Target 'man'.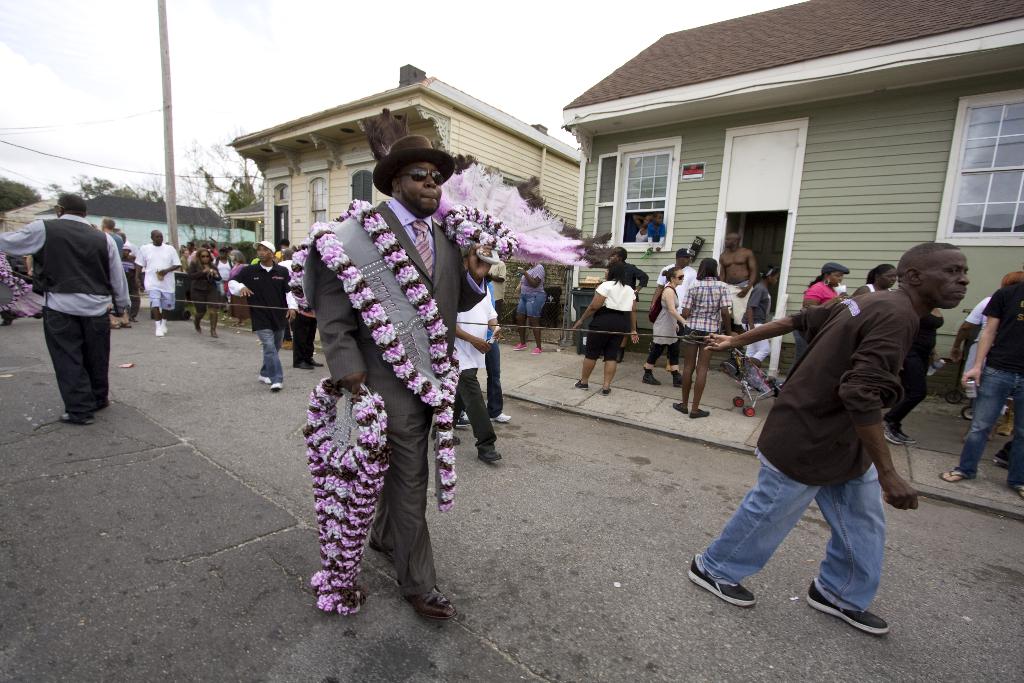
Target region: <box>0,187,134,432</box>.
